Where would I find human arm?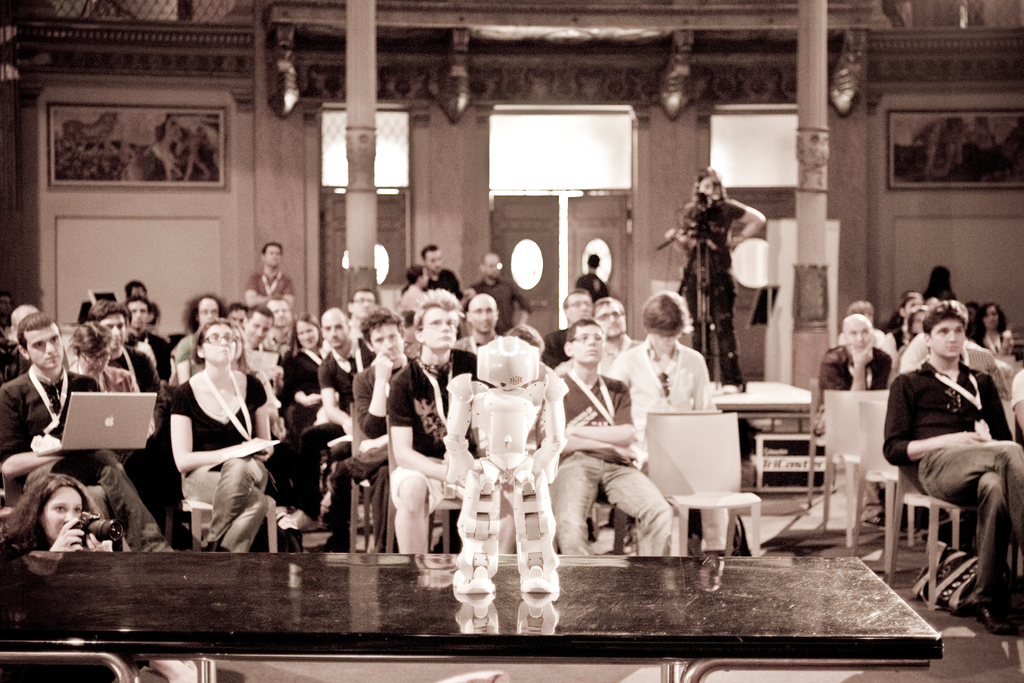
At 559:431:636:467.
